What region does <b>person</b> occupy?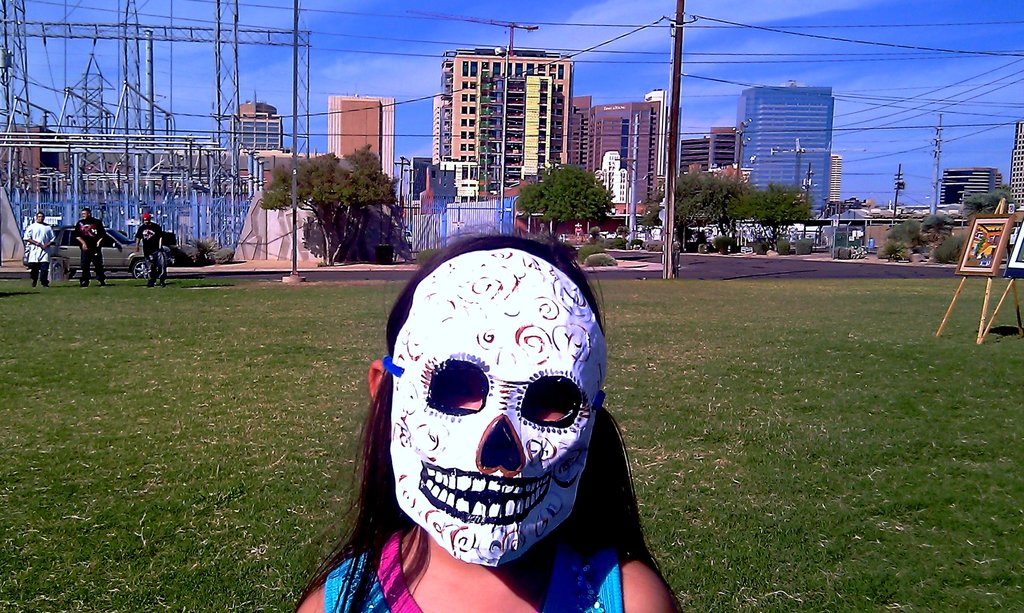
(138, 207, 172, 286).
